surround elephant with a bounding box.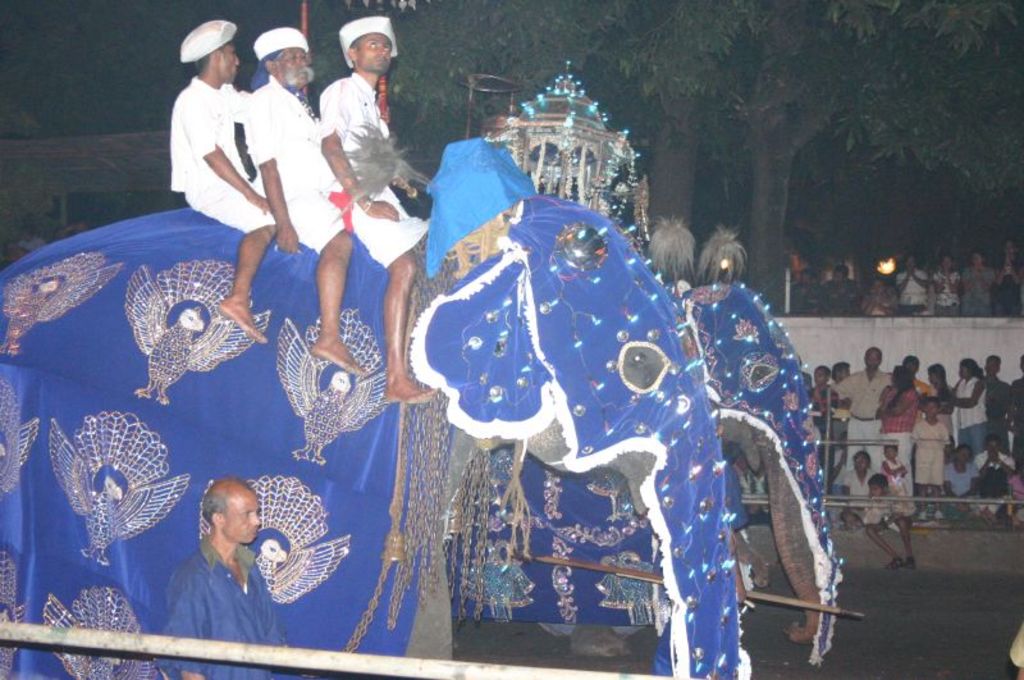
[left=452, top=271, right=841, bottom=661].
